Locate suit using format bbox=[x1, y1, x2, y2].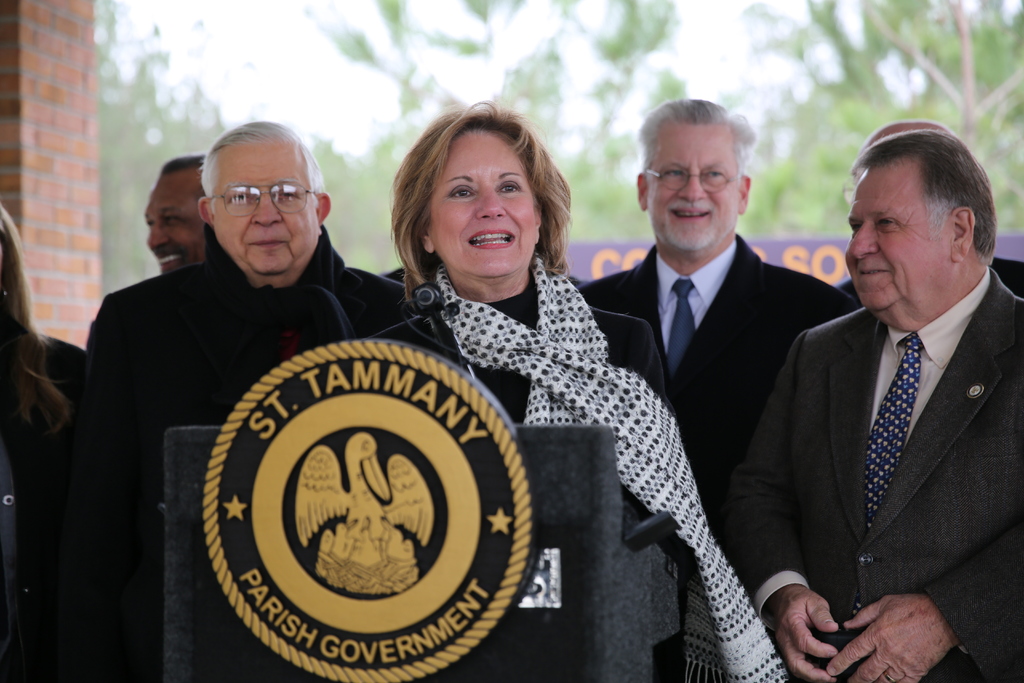
bbox=[838, 259, 1023, 311].
